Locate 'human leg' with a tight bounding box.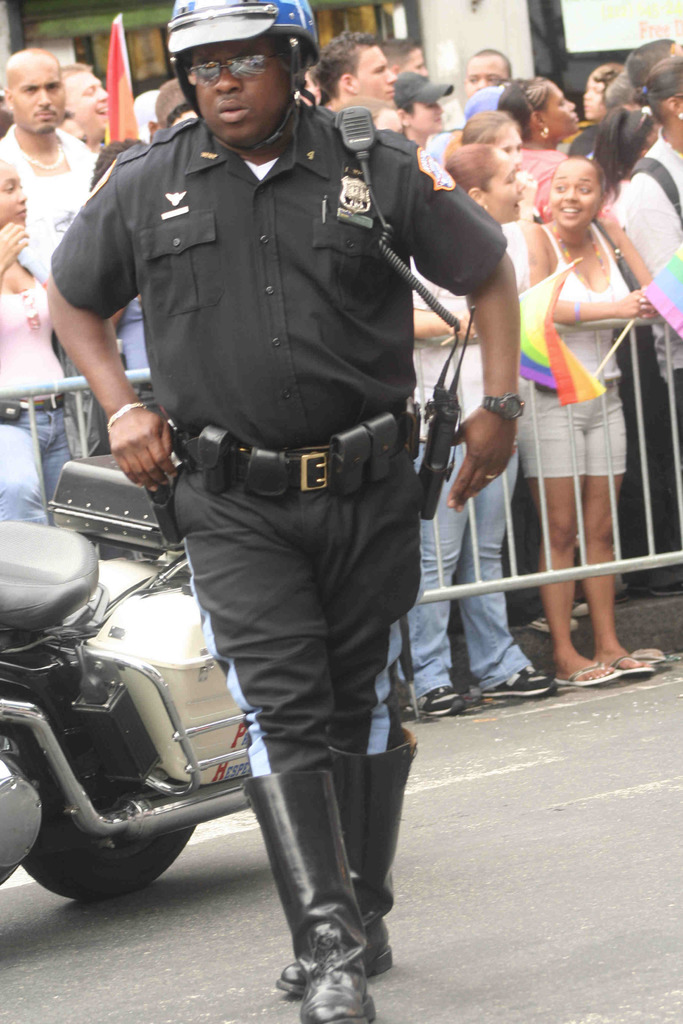
{"left": 515, "top": 381, "right": 580, "bottom": 689}.
